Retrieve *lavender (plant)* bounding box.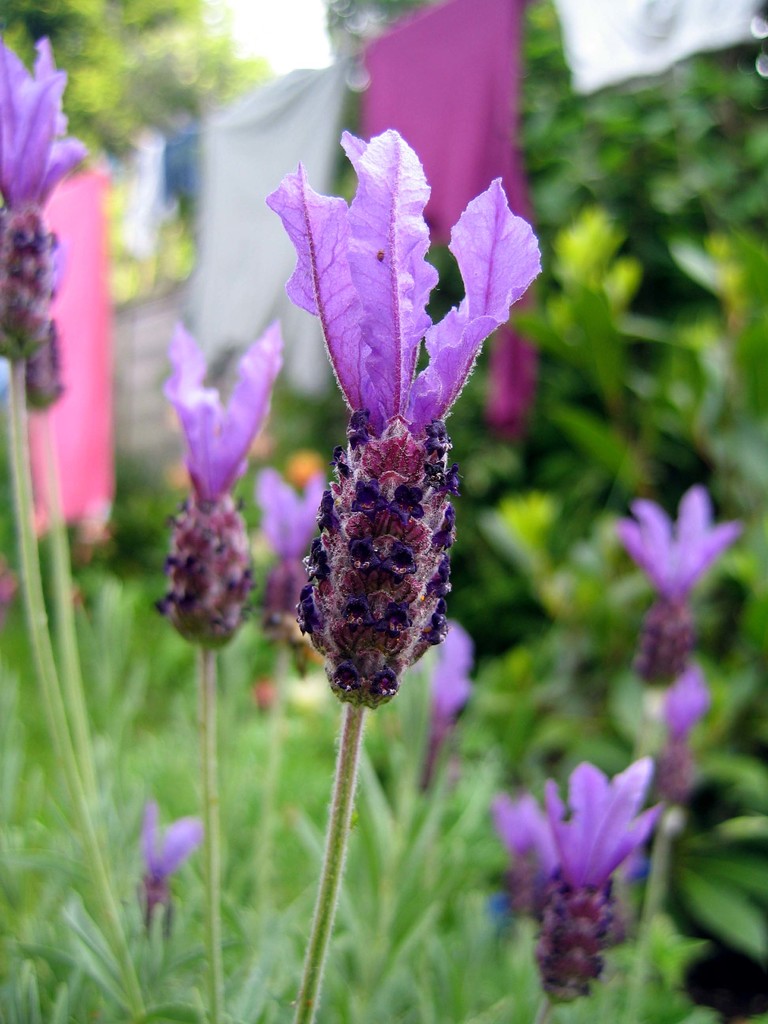
Bounding box: locate(417, 623, 492, 847).
